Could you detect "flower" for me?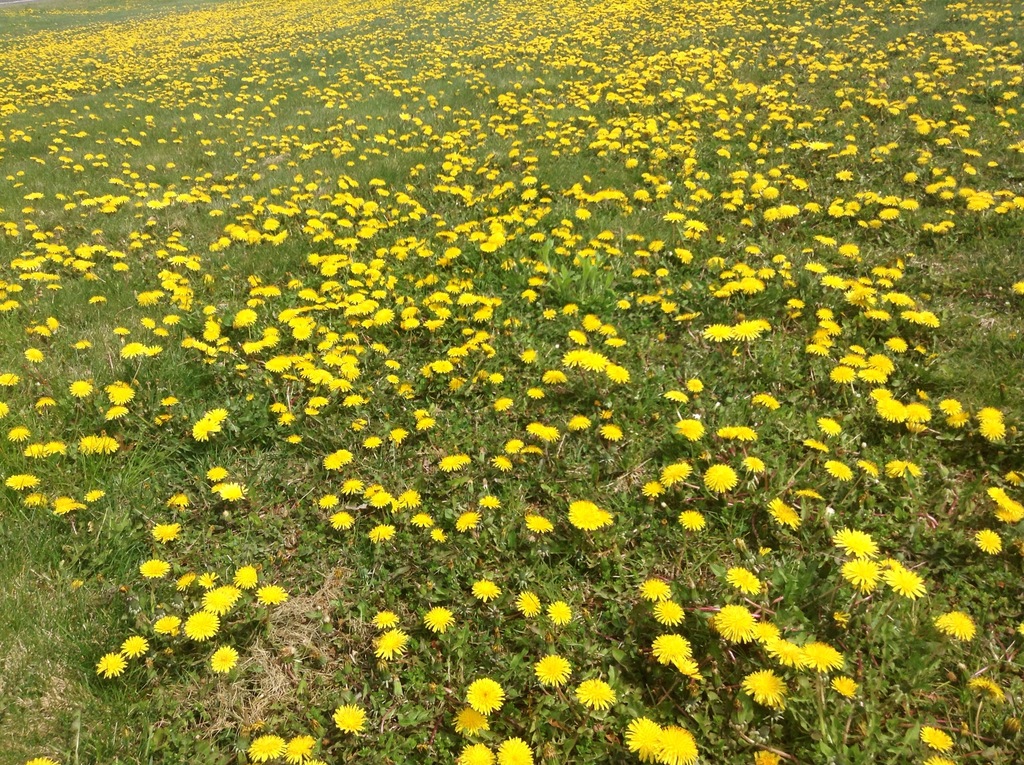
Detection result: region(660, 462, 691, 489).
